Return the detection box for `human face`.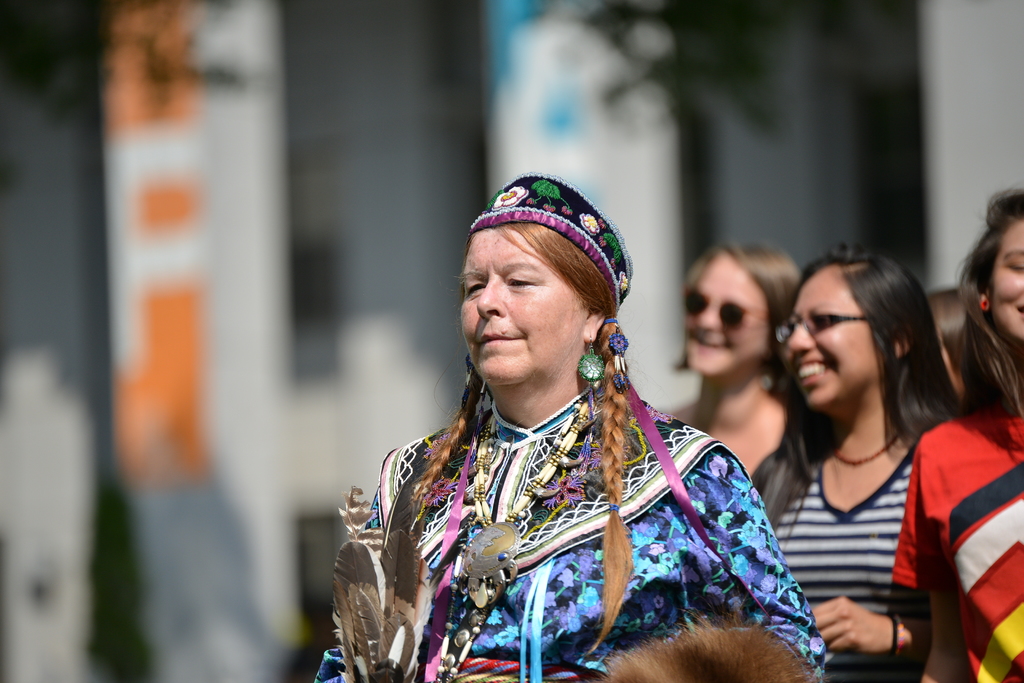
x1=461 y1=227 x2=588 y2=384.
